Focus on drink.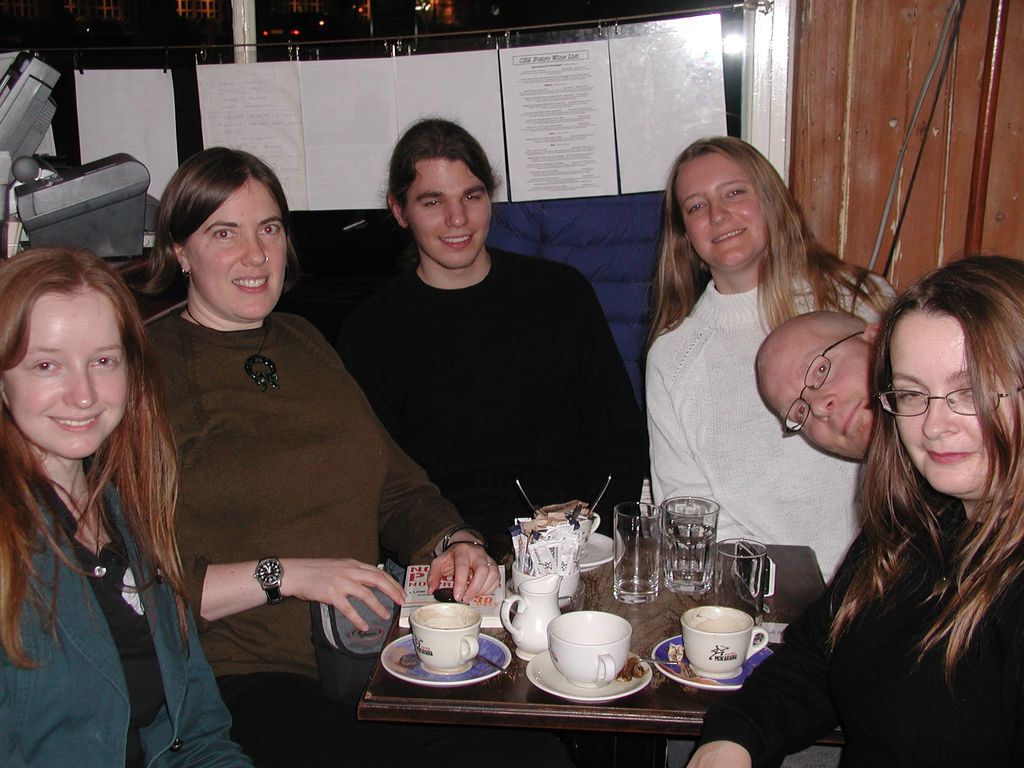
Focused at l=430, t=618, r=481, b=630.
